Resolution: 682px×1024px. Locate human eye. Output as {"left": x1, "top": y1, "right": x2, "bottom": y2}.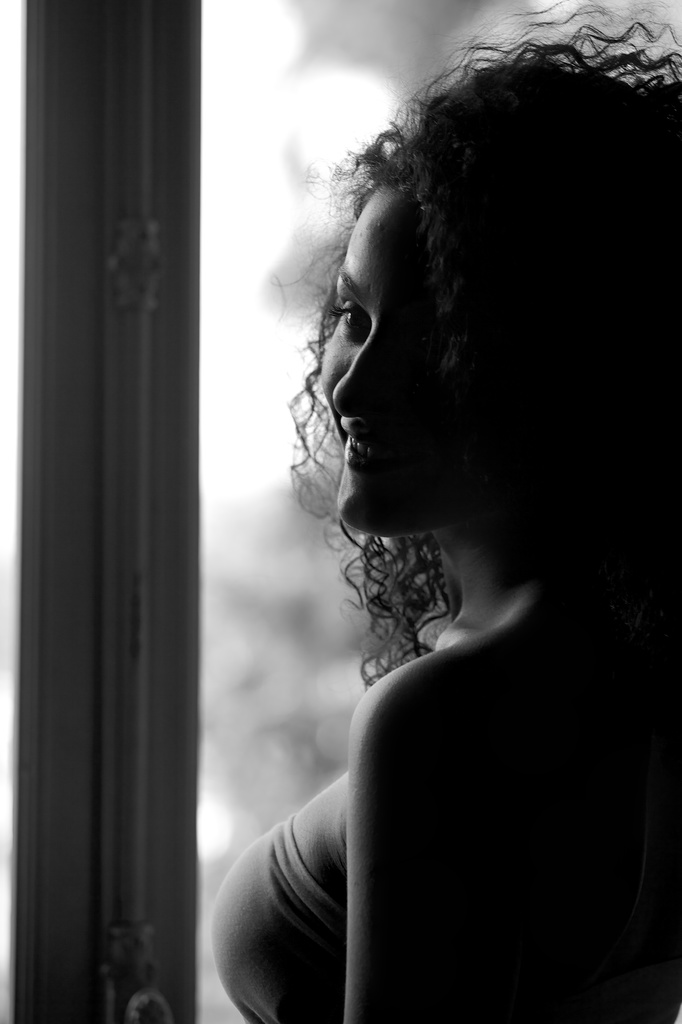
{"left": 326, "top": 294, "right": 368, "bottom": 336}.
